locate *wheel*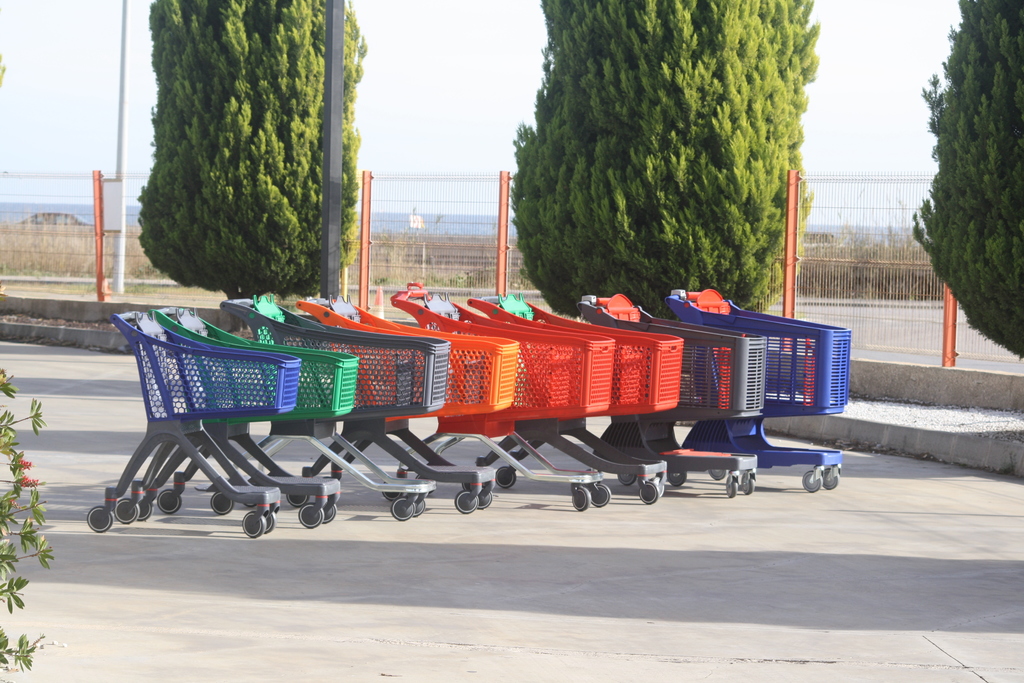
81, 500, 114, 541
